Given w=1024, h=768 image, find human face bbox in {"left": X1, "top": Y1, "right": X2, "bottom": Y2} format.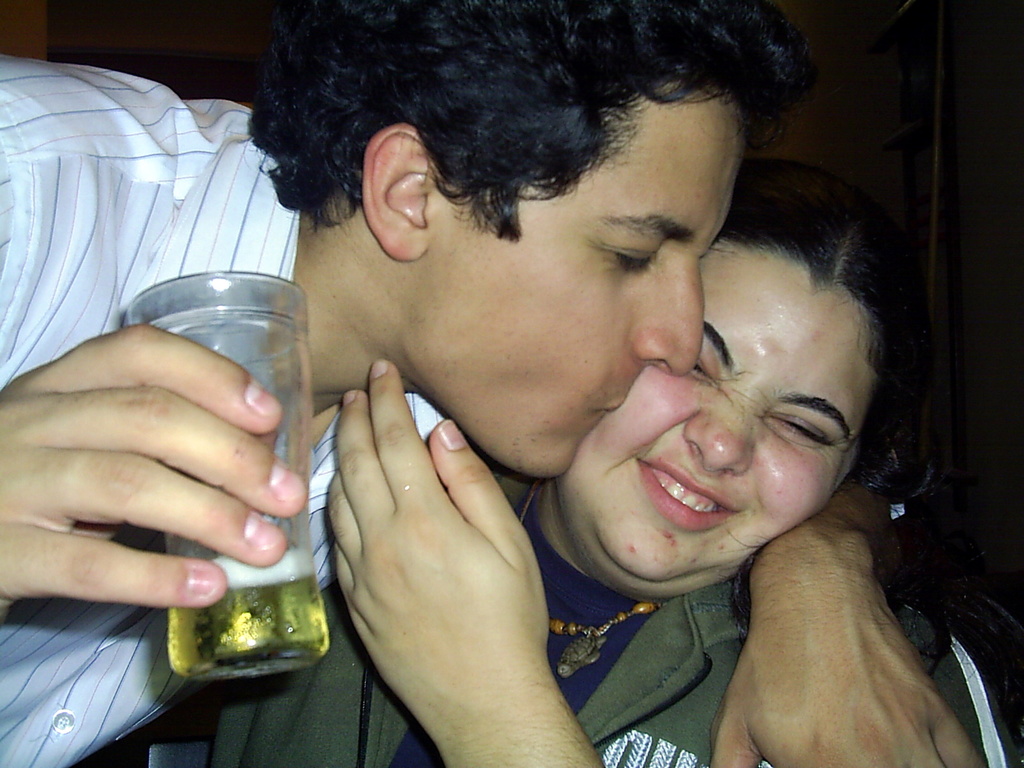
{"left": 557, "top": 241, "right": 879, "bottom": 600}.
